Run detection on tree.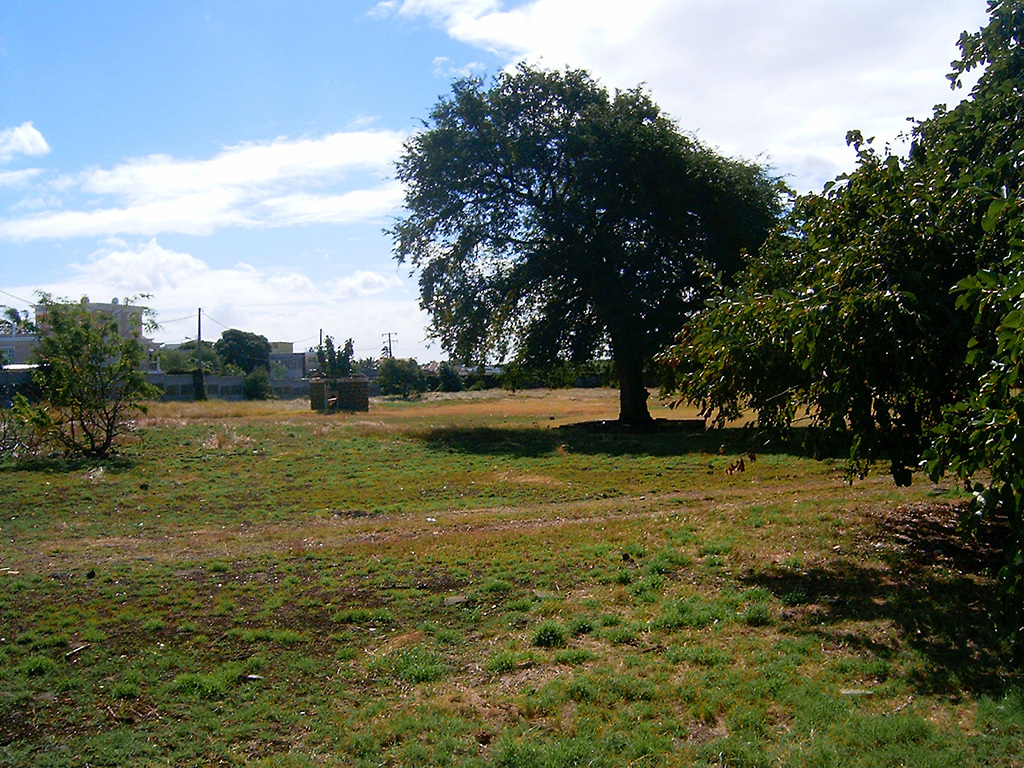
Result: [433, 354, 466, 392].
